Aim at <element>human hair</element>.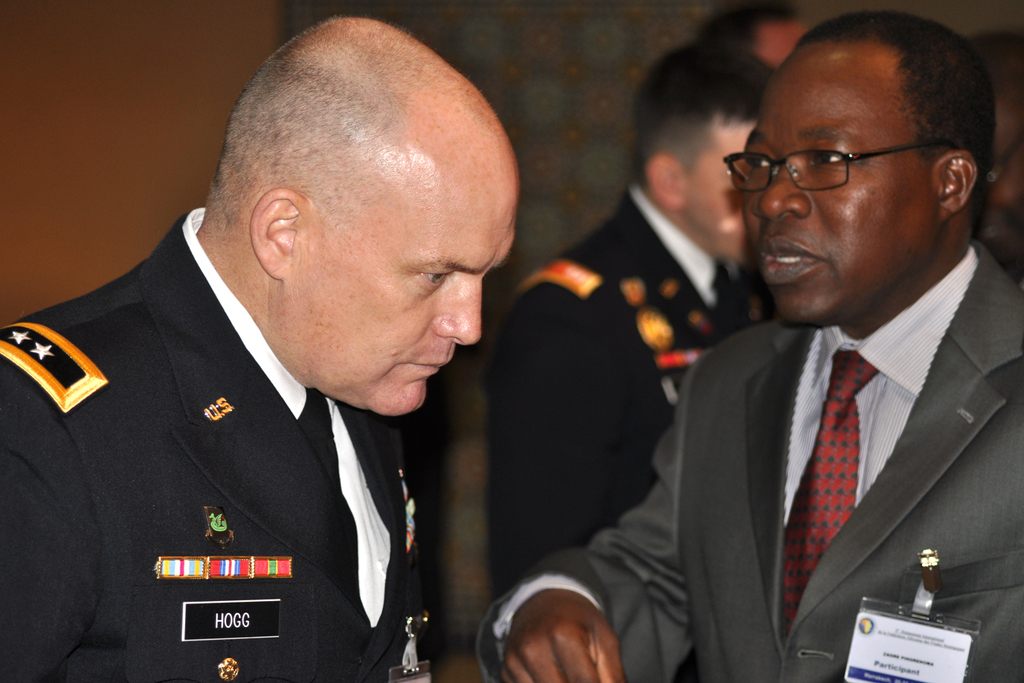
Aimed at bbox(629, 40, 777, 188).
